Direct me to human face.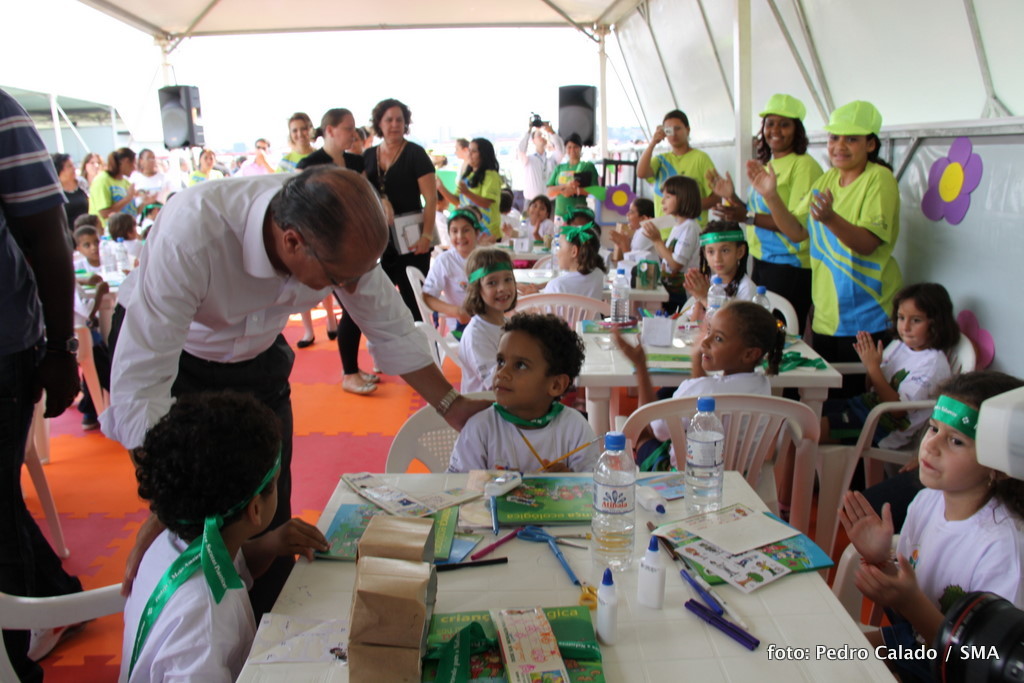
Direction: <region>892, 306, 923, 351</region>.
